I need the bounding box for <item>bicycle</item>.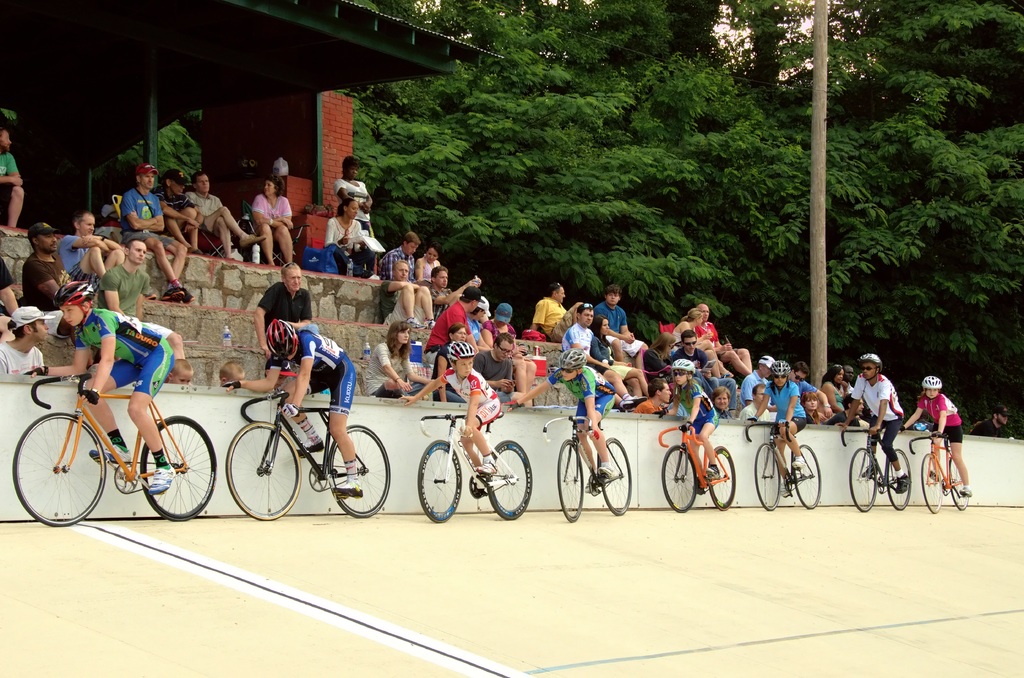
Here it is: select_region(13, 376, 223, 528).
